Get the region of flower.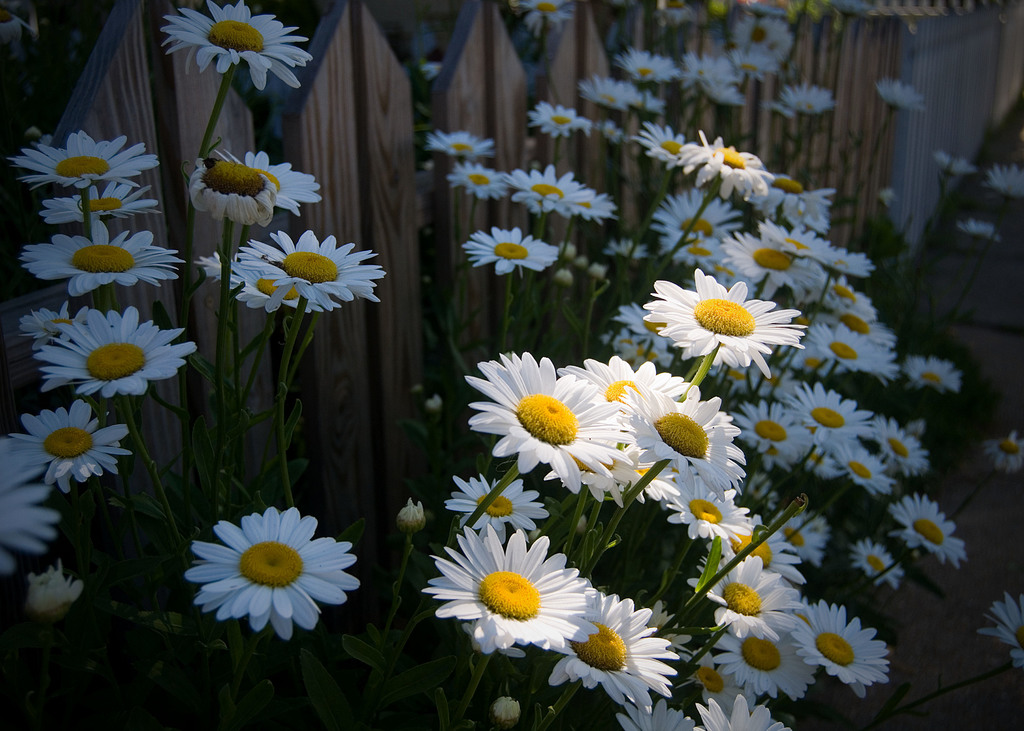
<box>211,146,323,213</box>.
